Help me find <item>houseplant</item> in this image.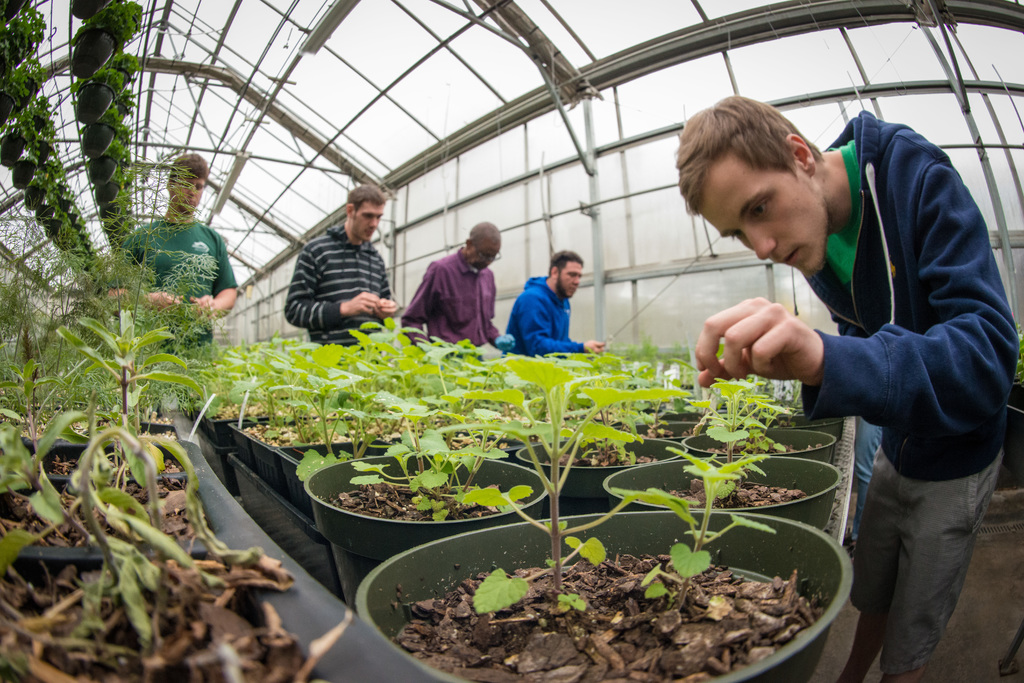
Found it: 92,181,129,215.
